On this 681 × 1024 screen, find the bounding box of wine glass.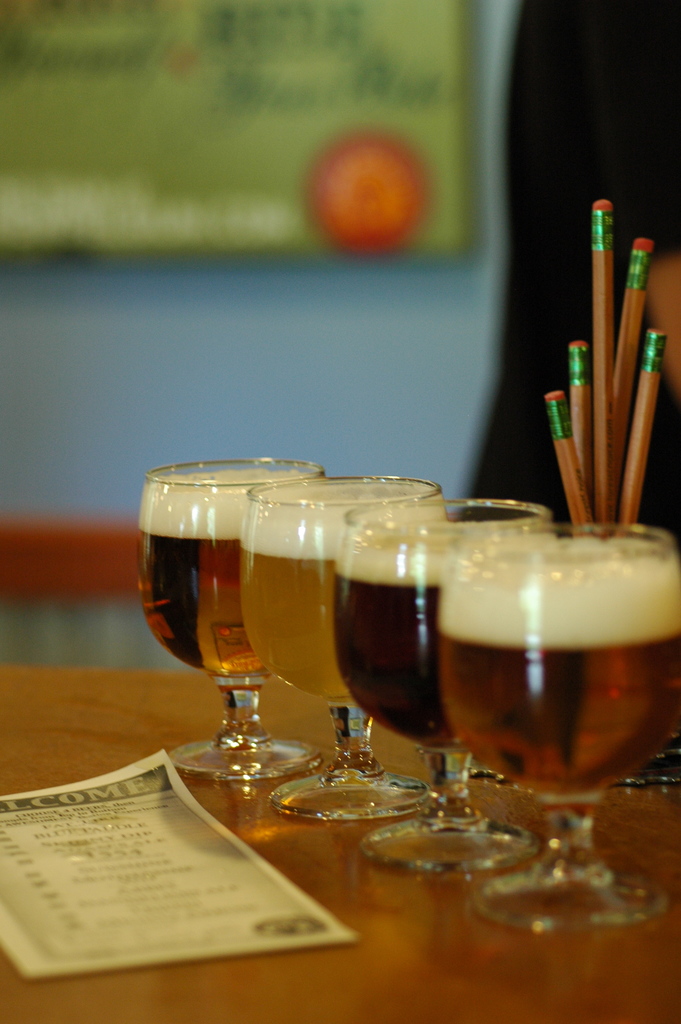
Bounding box: [141, 458, 325, 781].
